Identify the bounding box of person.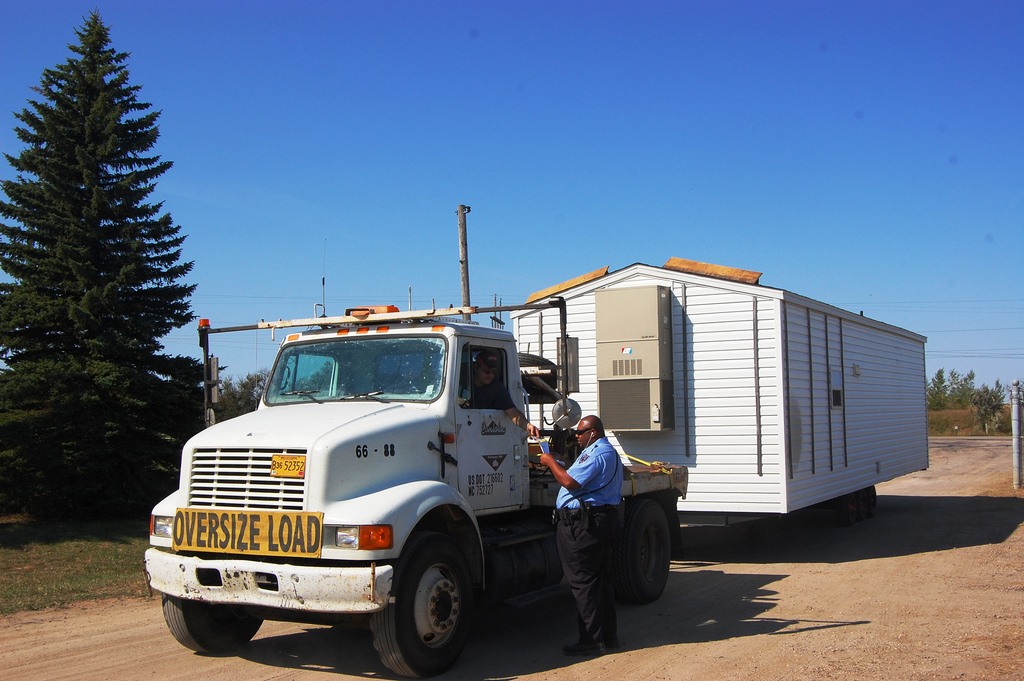
(left=453, top=345, right=540, bottom=433).
